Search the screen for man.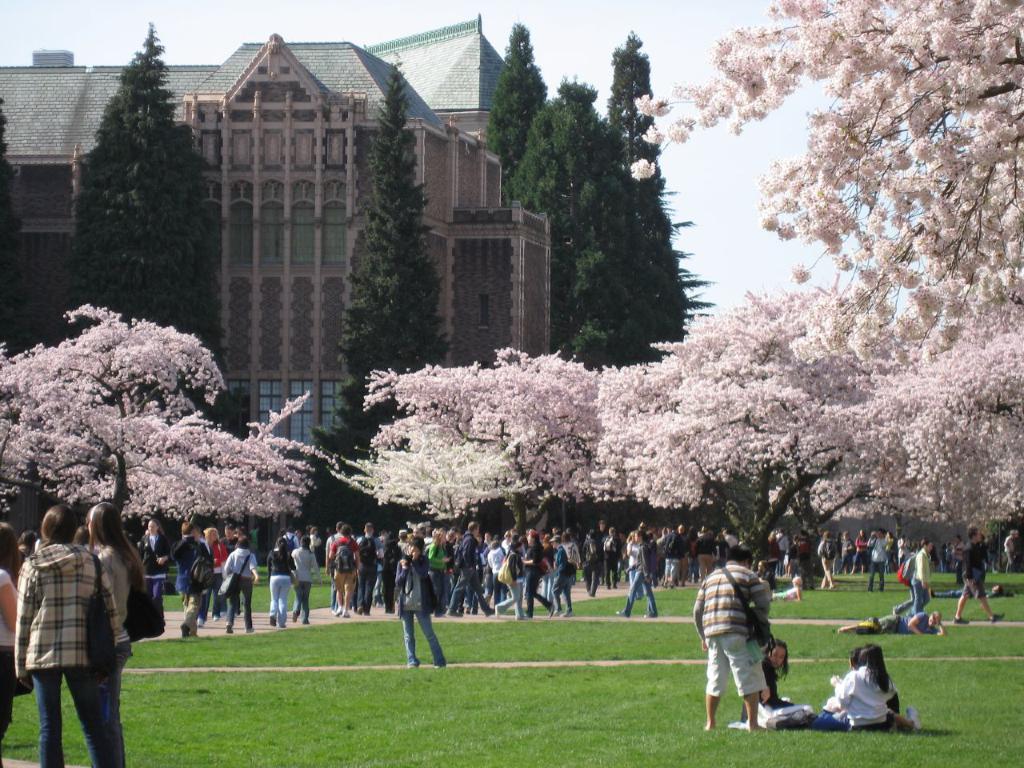
Found at bbox=(214, 522, 239, 618).
